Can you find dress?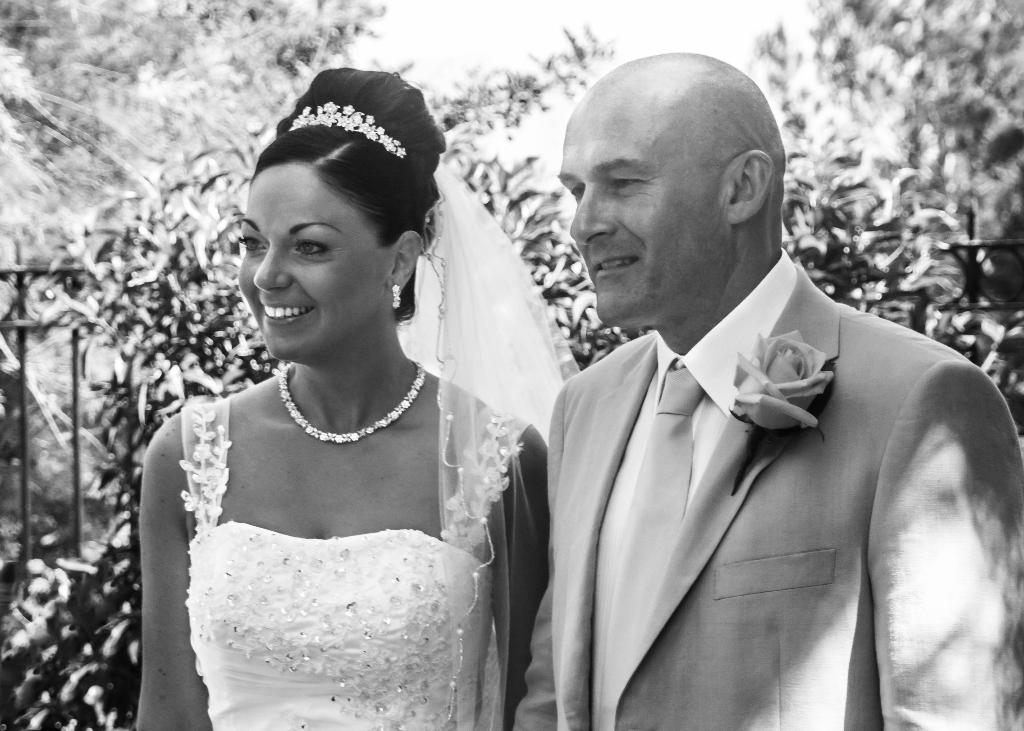
Yes, bounding box: x1=175 y1=161 x2=609 y2=730.
